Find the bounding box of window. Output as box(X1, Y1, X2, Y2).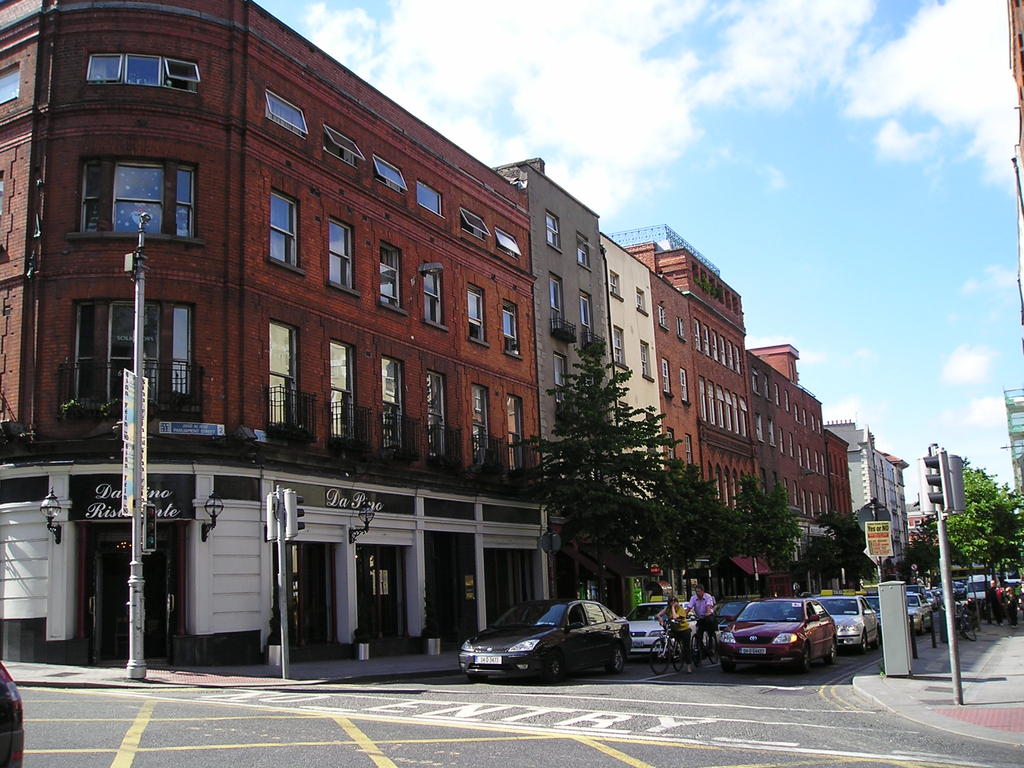
box(611, 324, 627, 381).
